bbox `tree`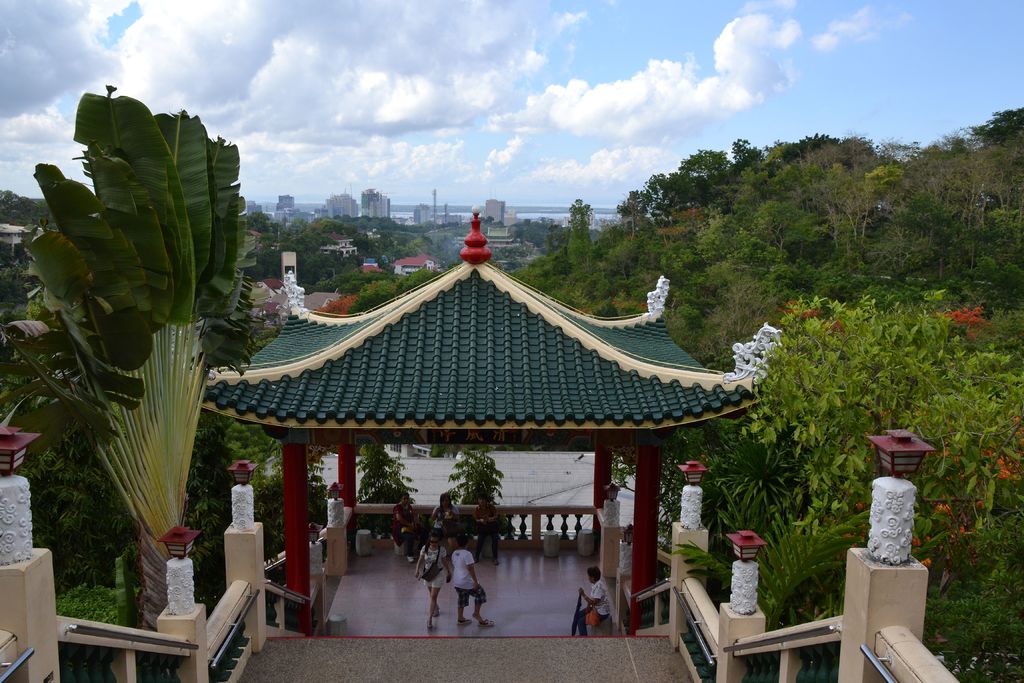
438,441,519,536
